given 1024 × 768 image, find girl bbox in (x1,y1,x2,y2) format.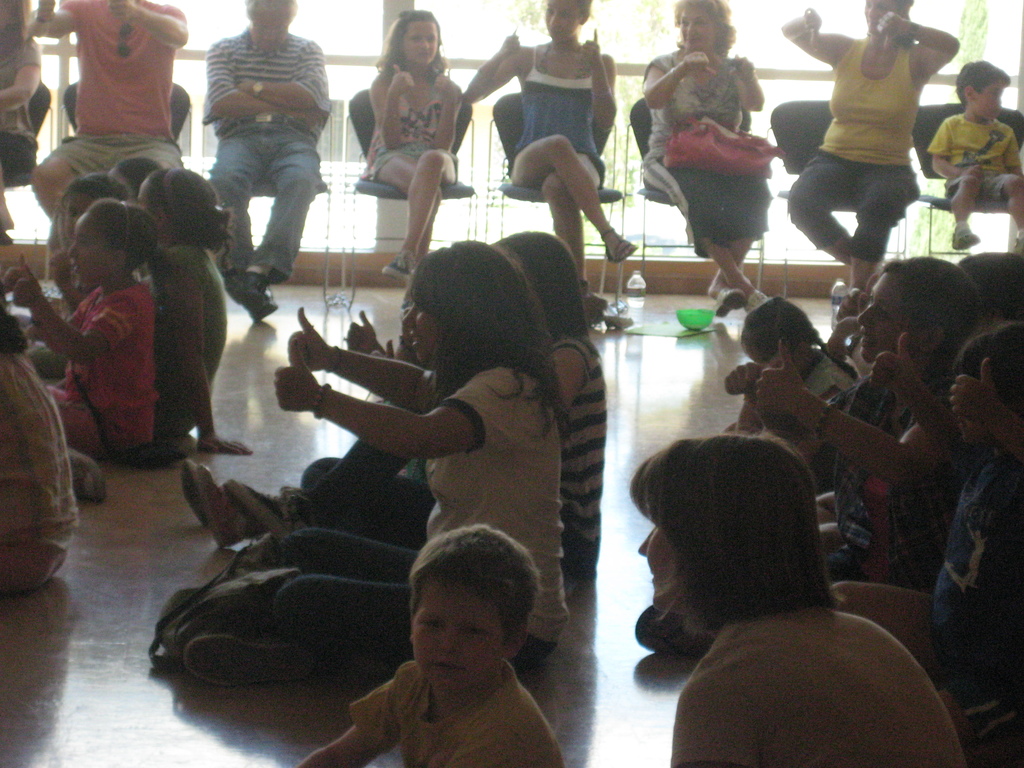
(56,168,253,455).
